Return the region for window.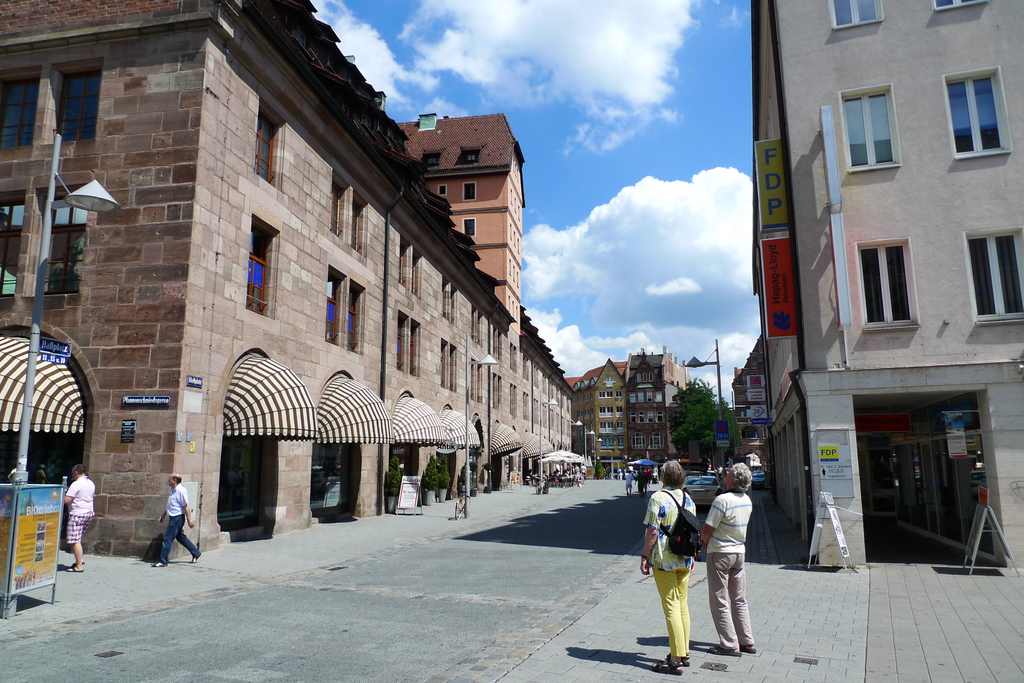
[859,243,916,325].
